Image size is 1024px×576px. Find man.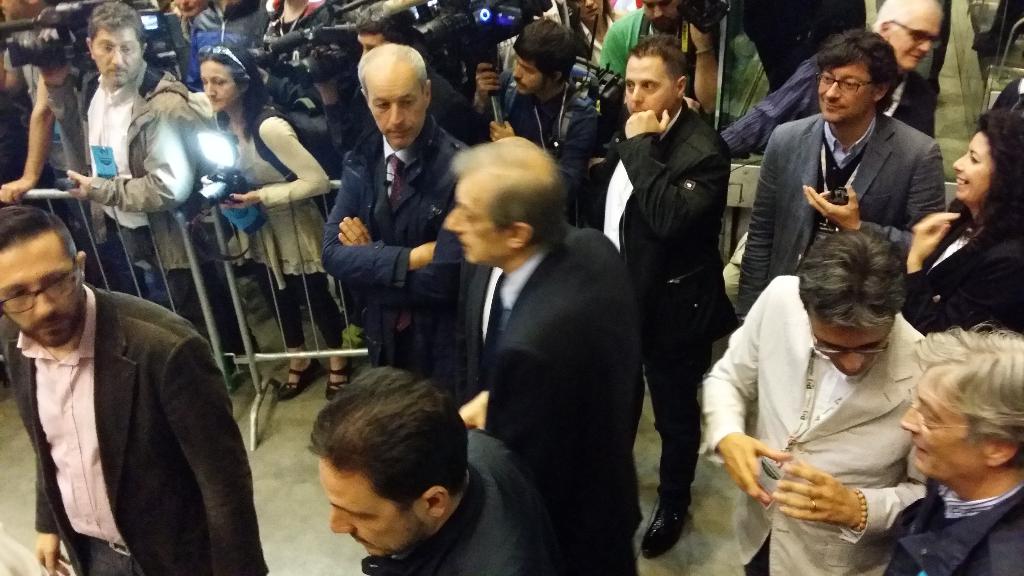
x1=308, y1=367, x2=575, y2=575.
